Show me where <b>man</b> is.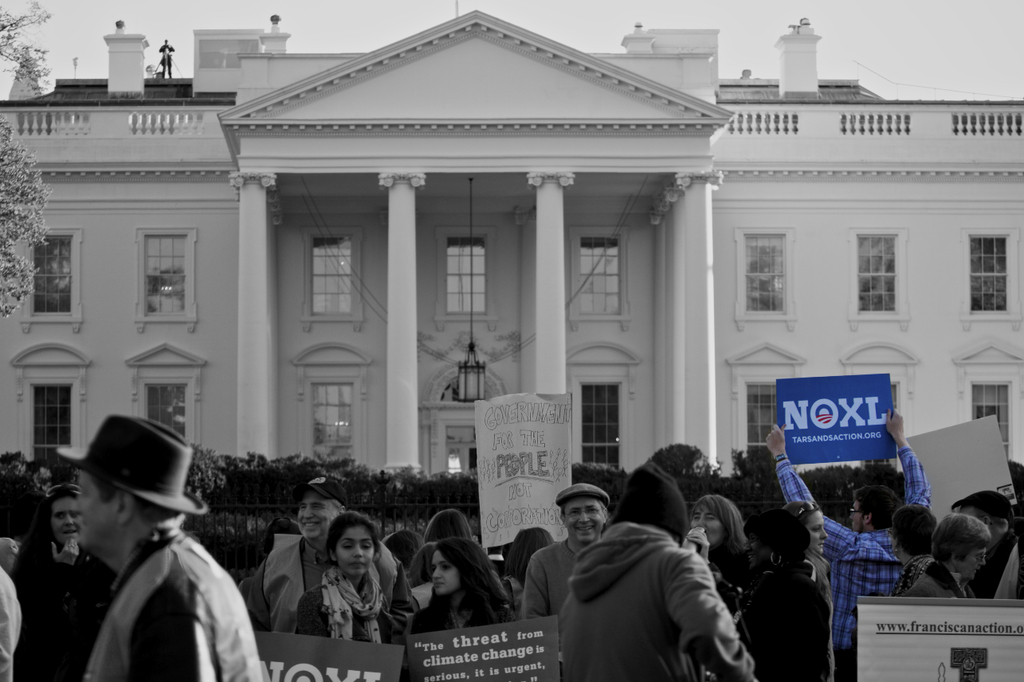
<b>man</b> is at (x1=762, y1=406, x2=930, y2=681).
